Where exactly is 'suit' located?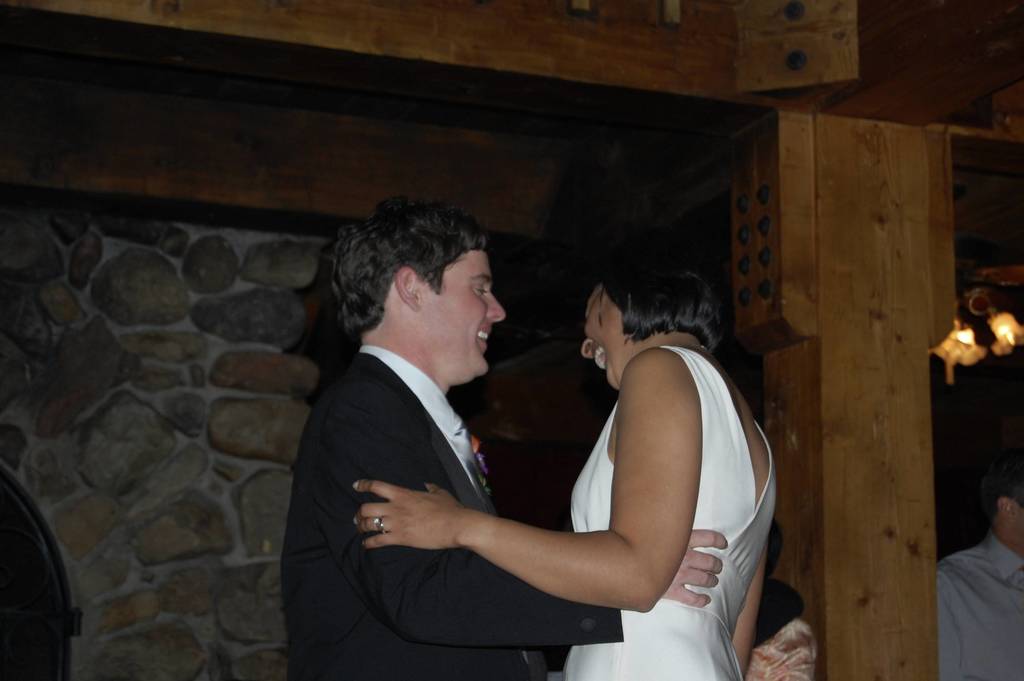
Its bounding box is box(333, 337, 687, 648).
